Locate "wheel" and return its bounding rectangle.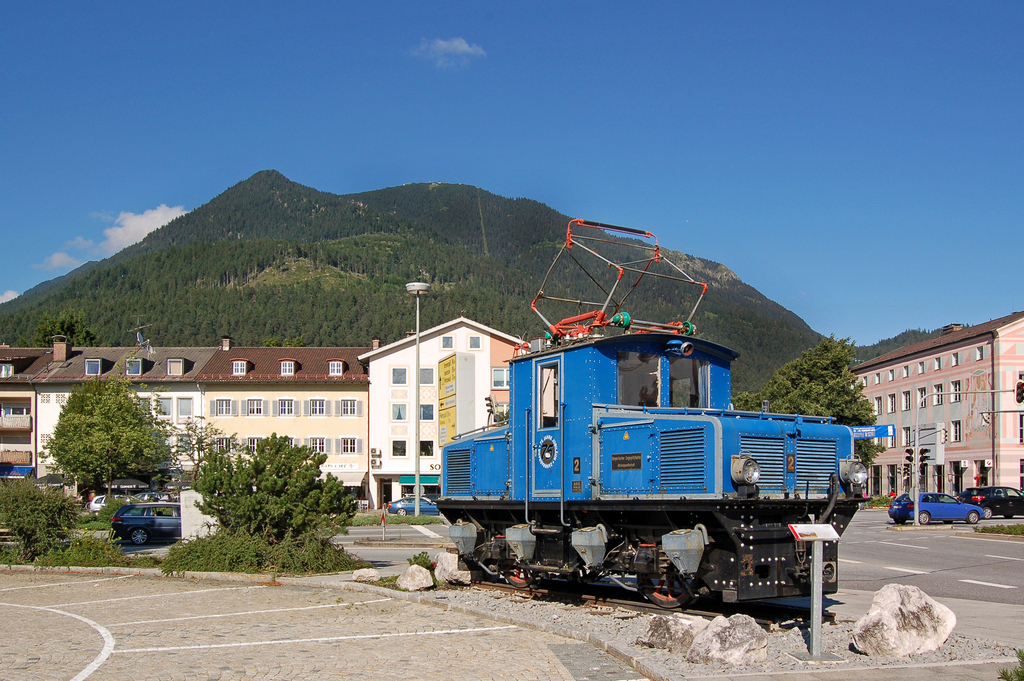
<region>634, 537, 694, 609</region>.
